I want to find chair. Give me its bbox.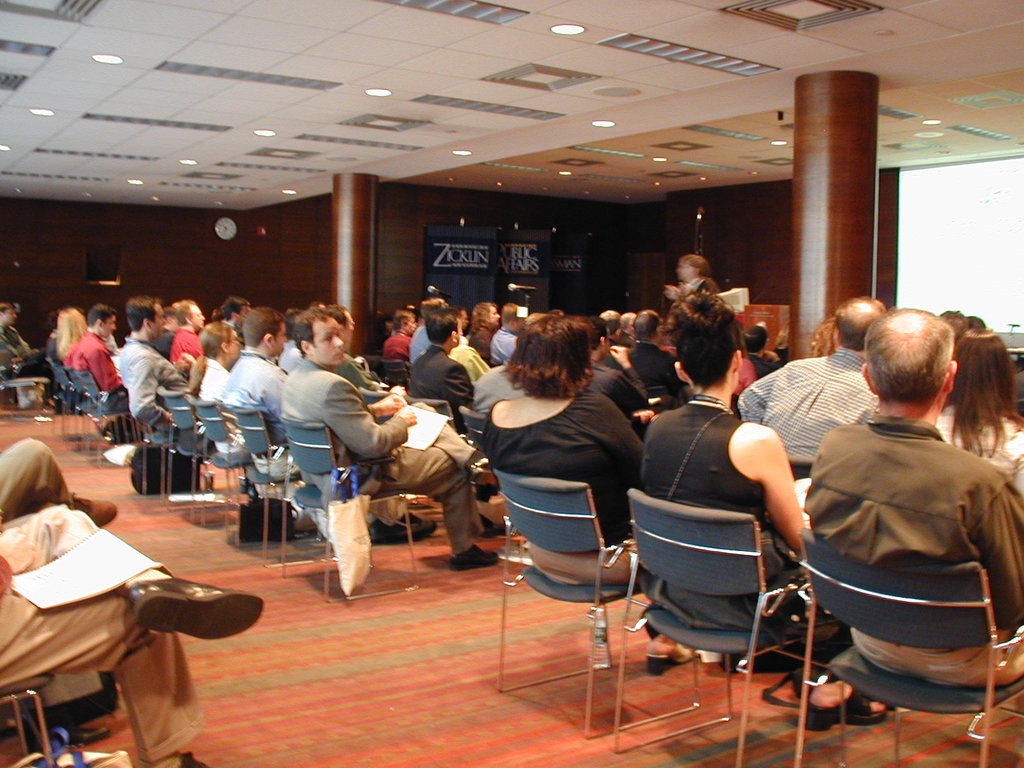
l=0, t=361, r=49, b=420.
